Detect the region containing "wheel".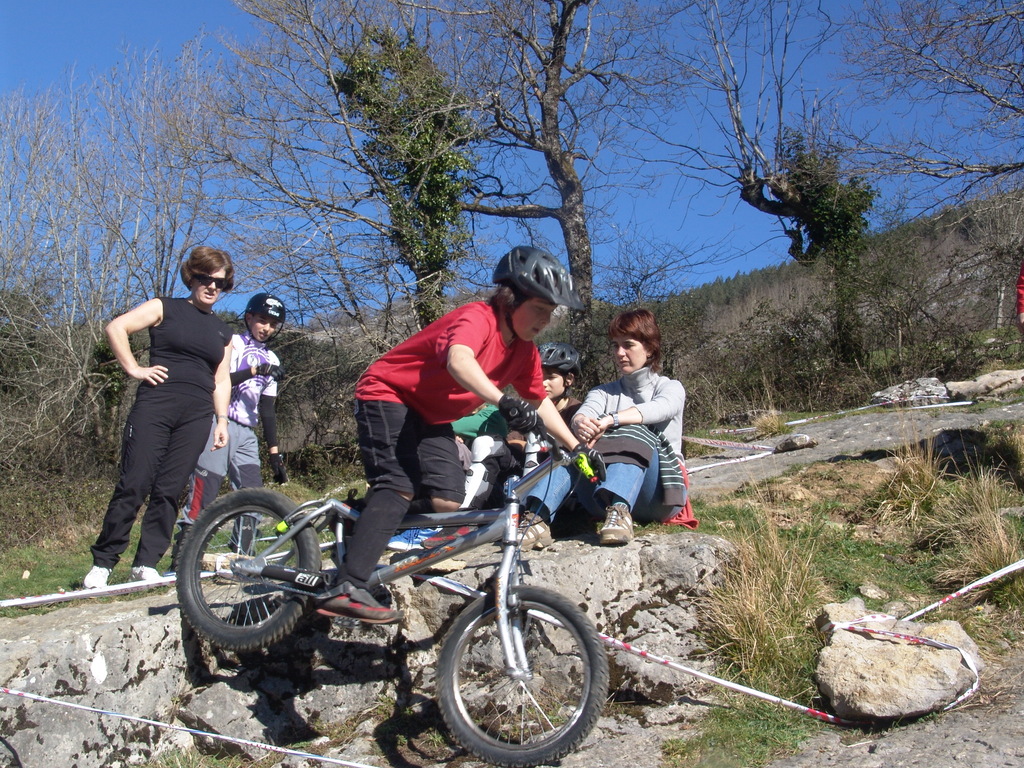
<region>432, 586, 607, 767</region>.
